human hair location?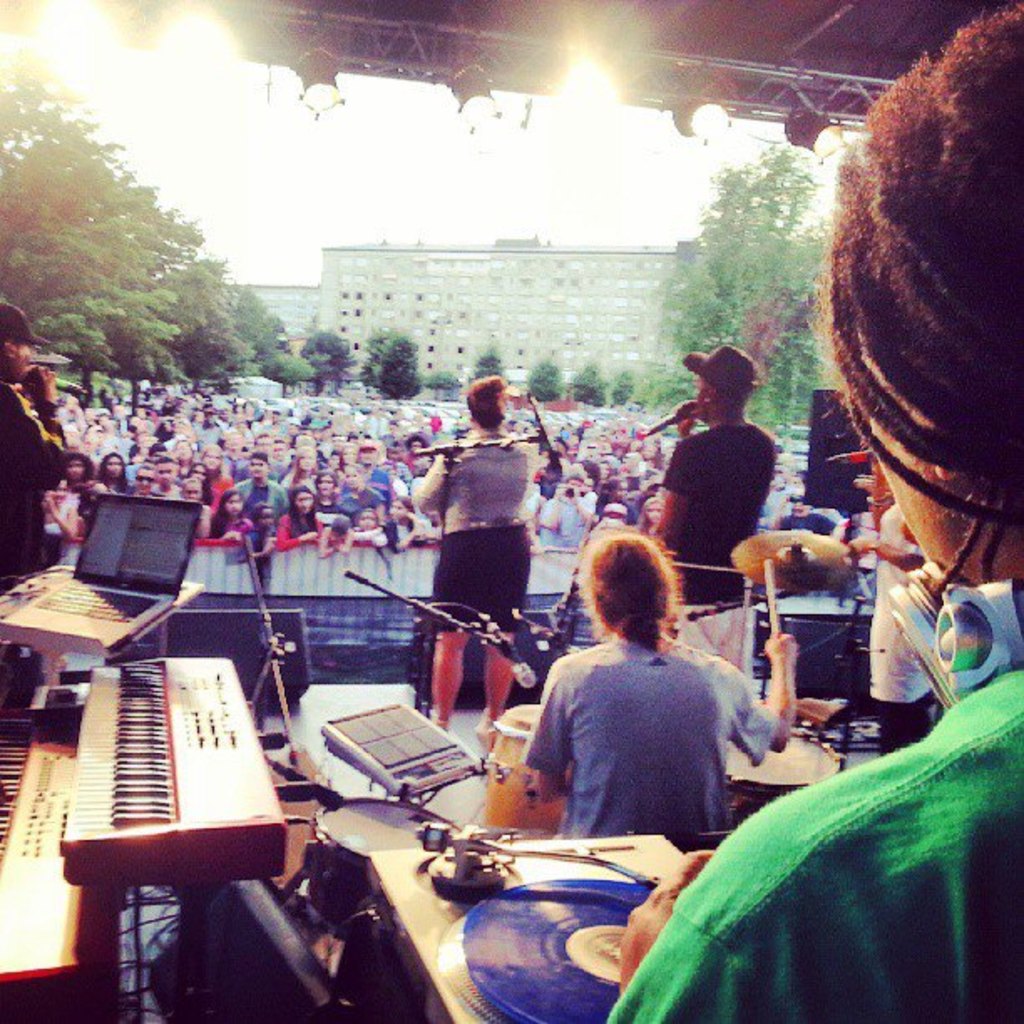
<bbox>576, 530, 683, 658</bbox>
